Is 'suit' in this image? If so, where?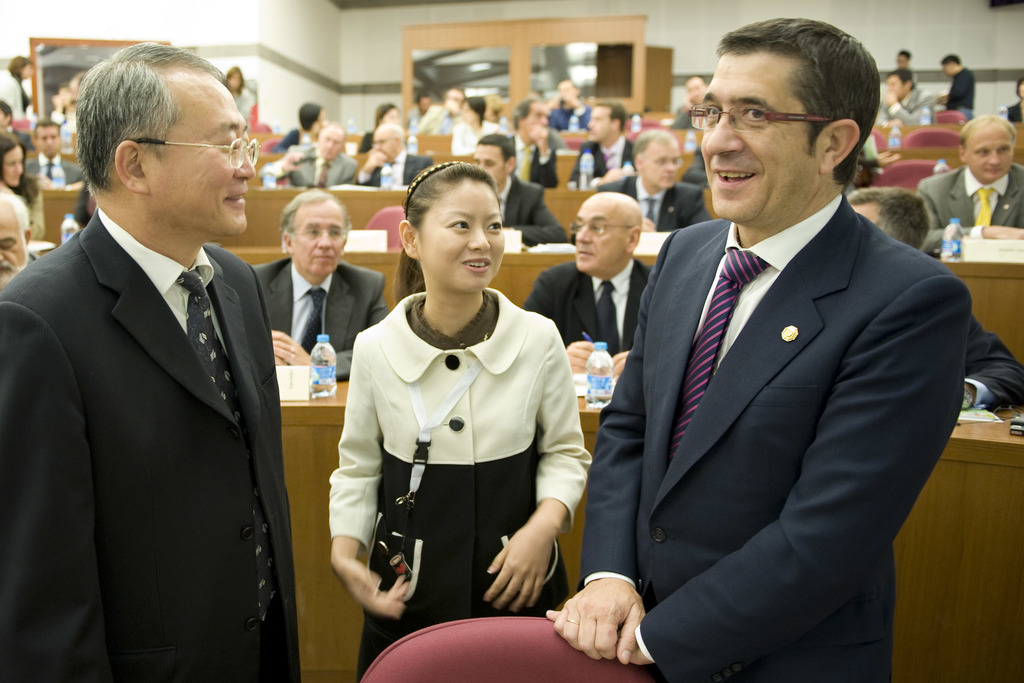
Yes, at 253,256,383,391.
